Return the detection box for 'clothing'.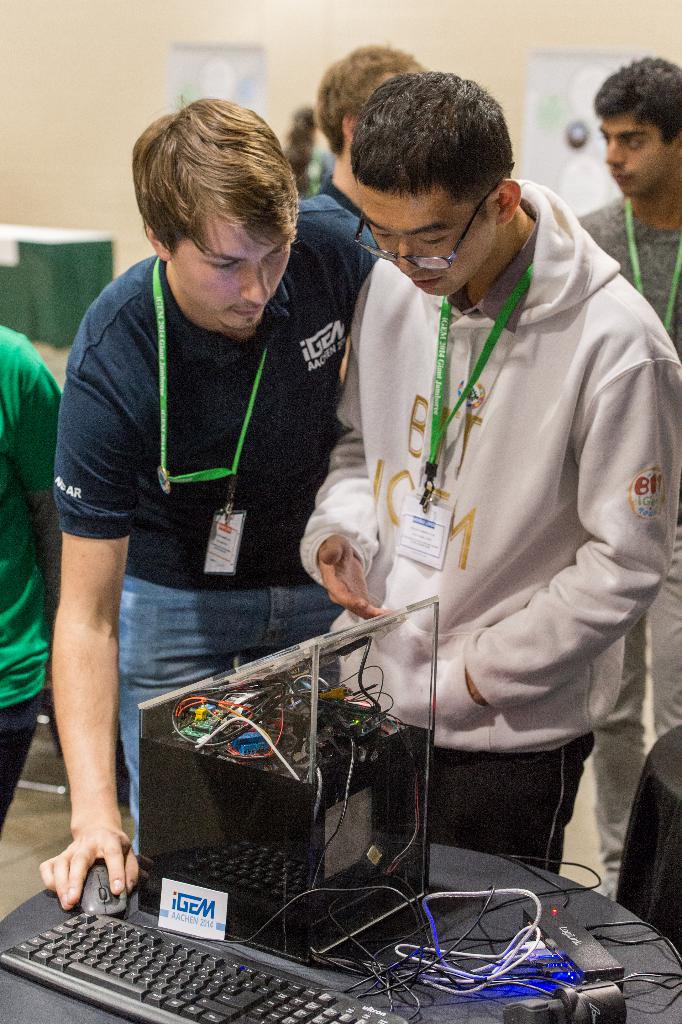
<box>309,156,647,926</box>.
